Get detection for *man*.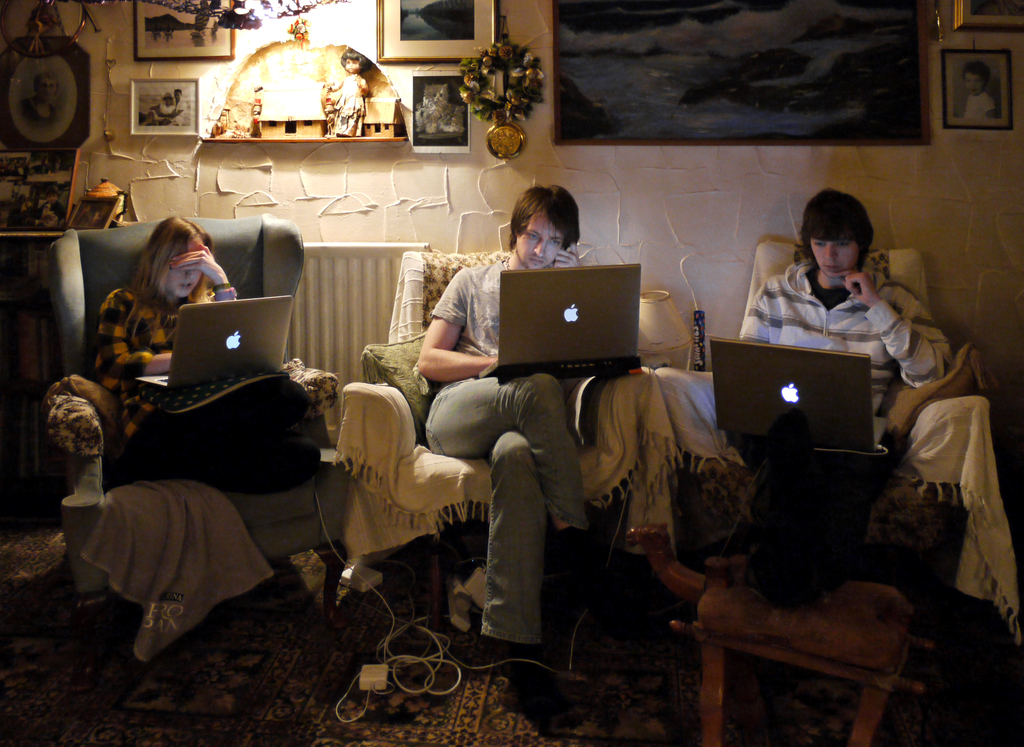
Detection: detection(379, 218, 643, 669).
